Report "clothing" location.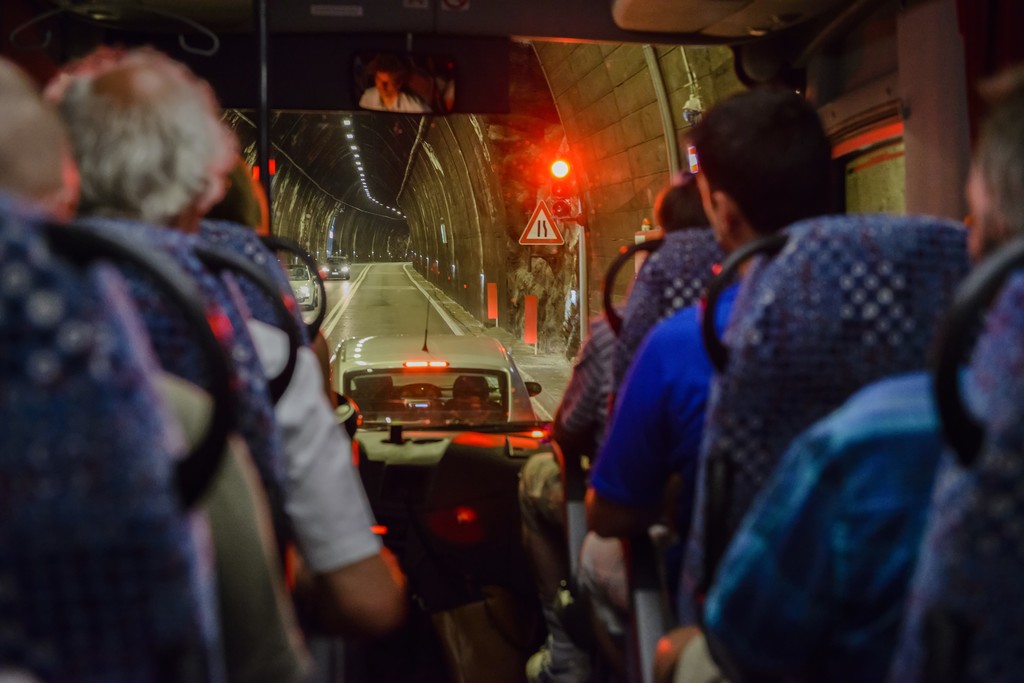
Report: left=148, top=367, right=309, bottom=682.
